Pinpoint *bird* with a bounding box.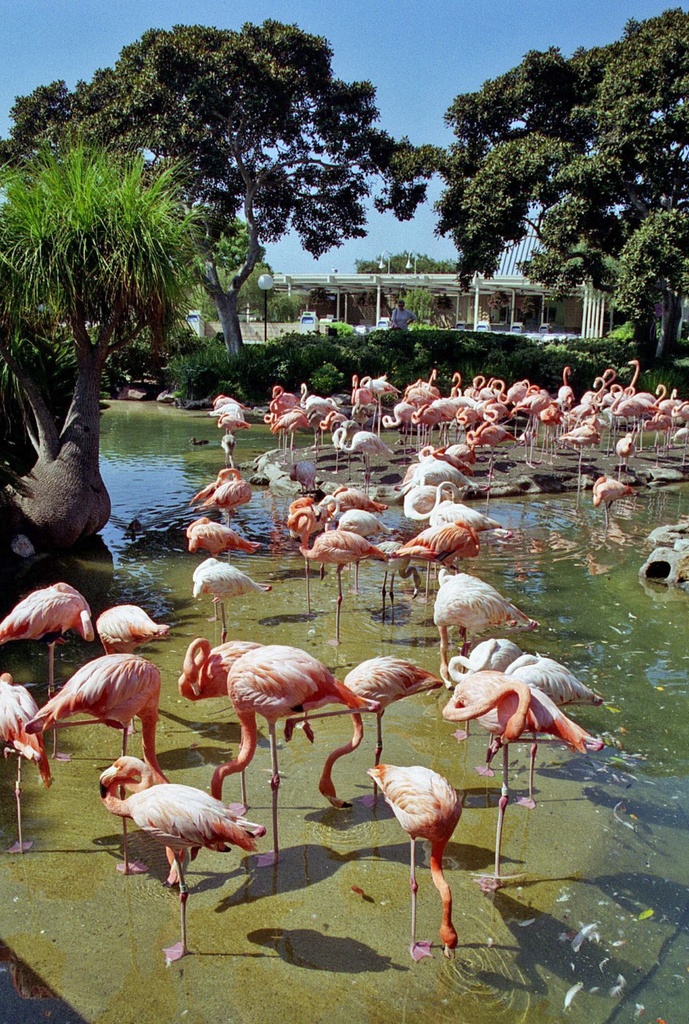
bbox=[391, 404, 416, 448].
